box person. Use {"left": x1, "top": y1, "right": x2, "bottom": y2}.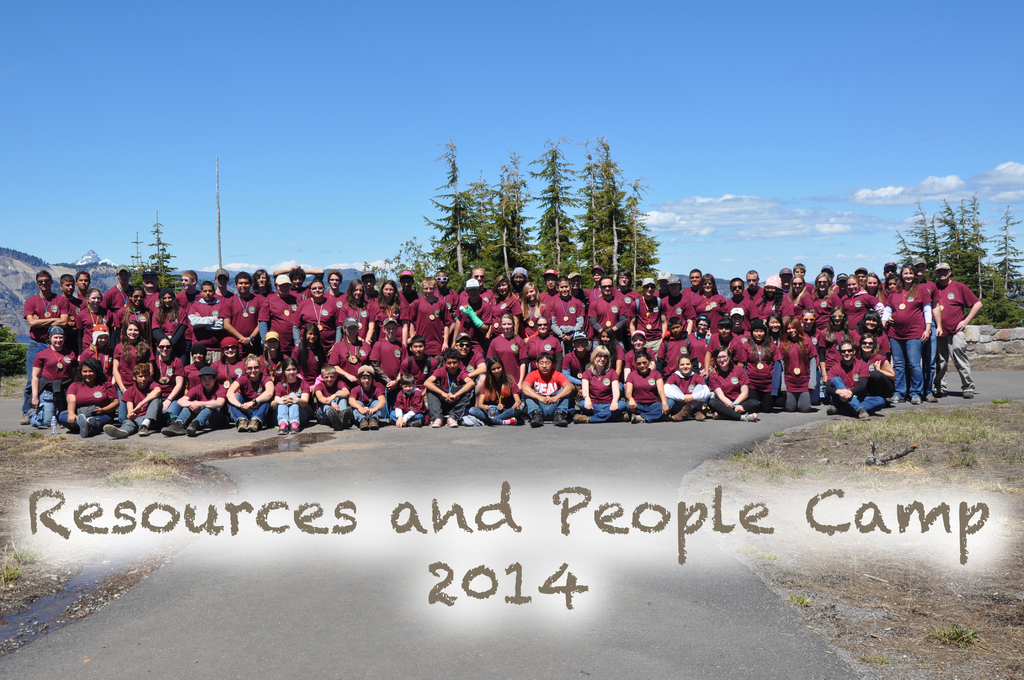
{"left": 854, "top": 334, "right": 894, "bottom": 398}.
